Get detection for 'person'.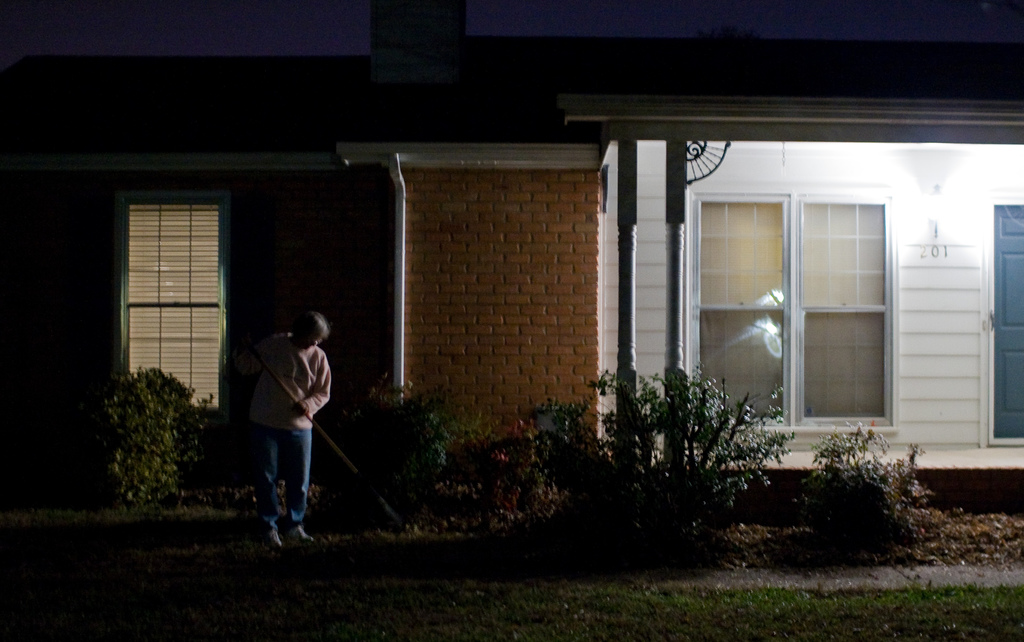
Detection: region(240, 299, 328, 547).
